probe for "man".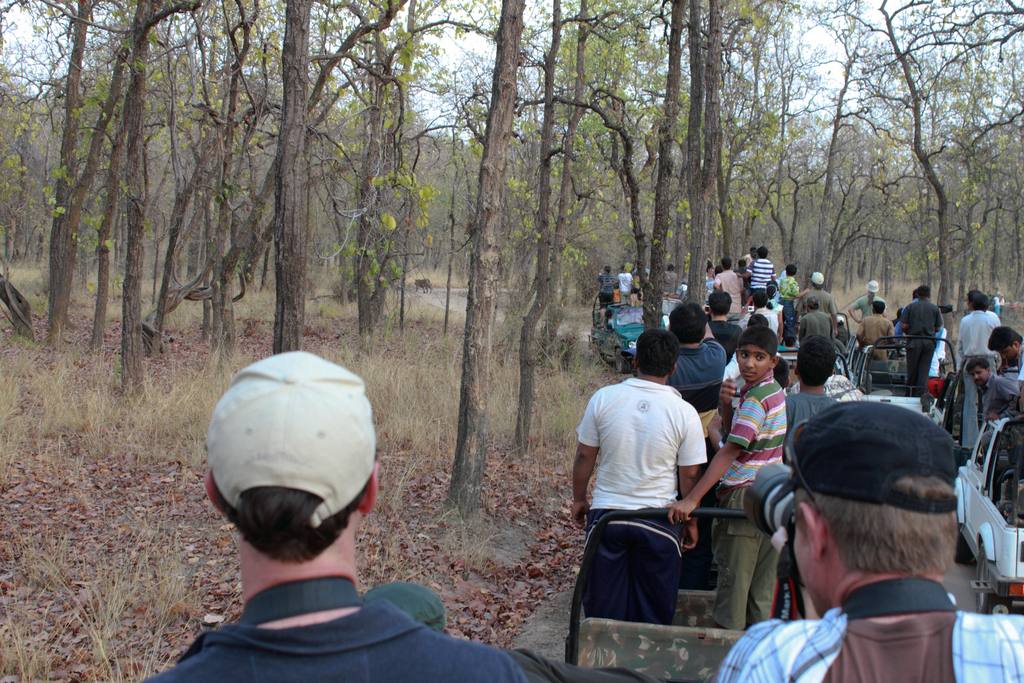
Probe result: left=612, top=262, right=634, bottom=306.
